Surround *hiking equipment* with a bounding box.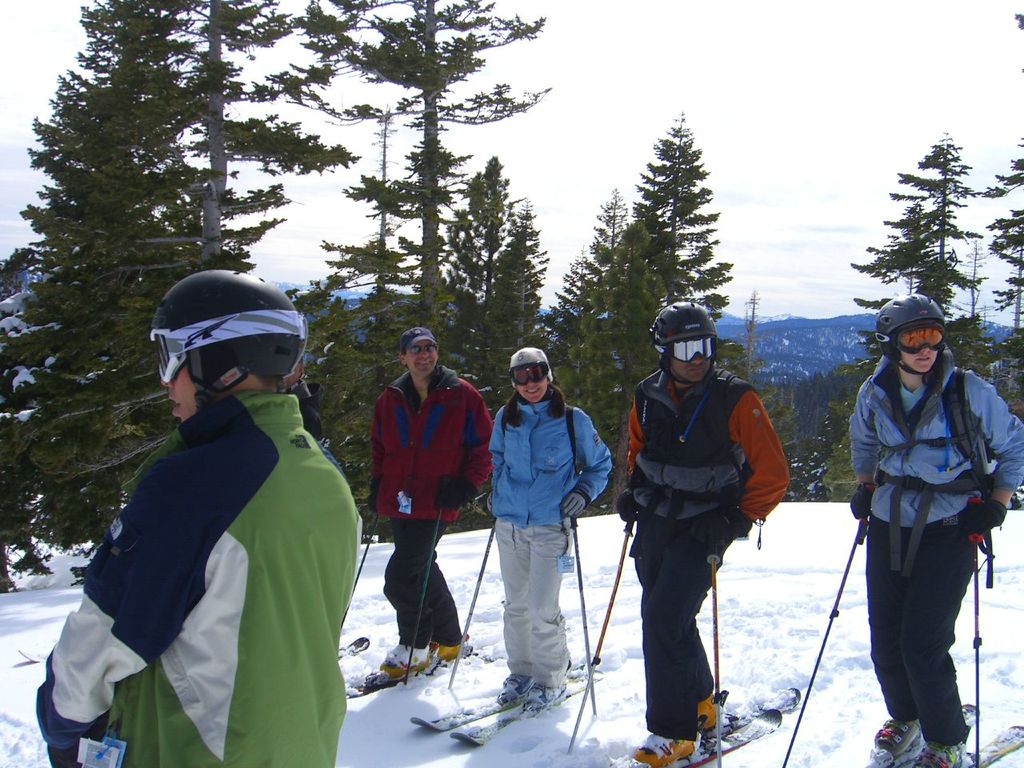
x1=704 y1=530 x2=724 y2=767.
